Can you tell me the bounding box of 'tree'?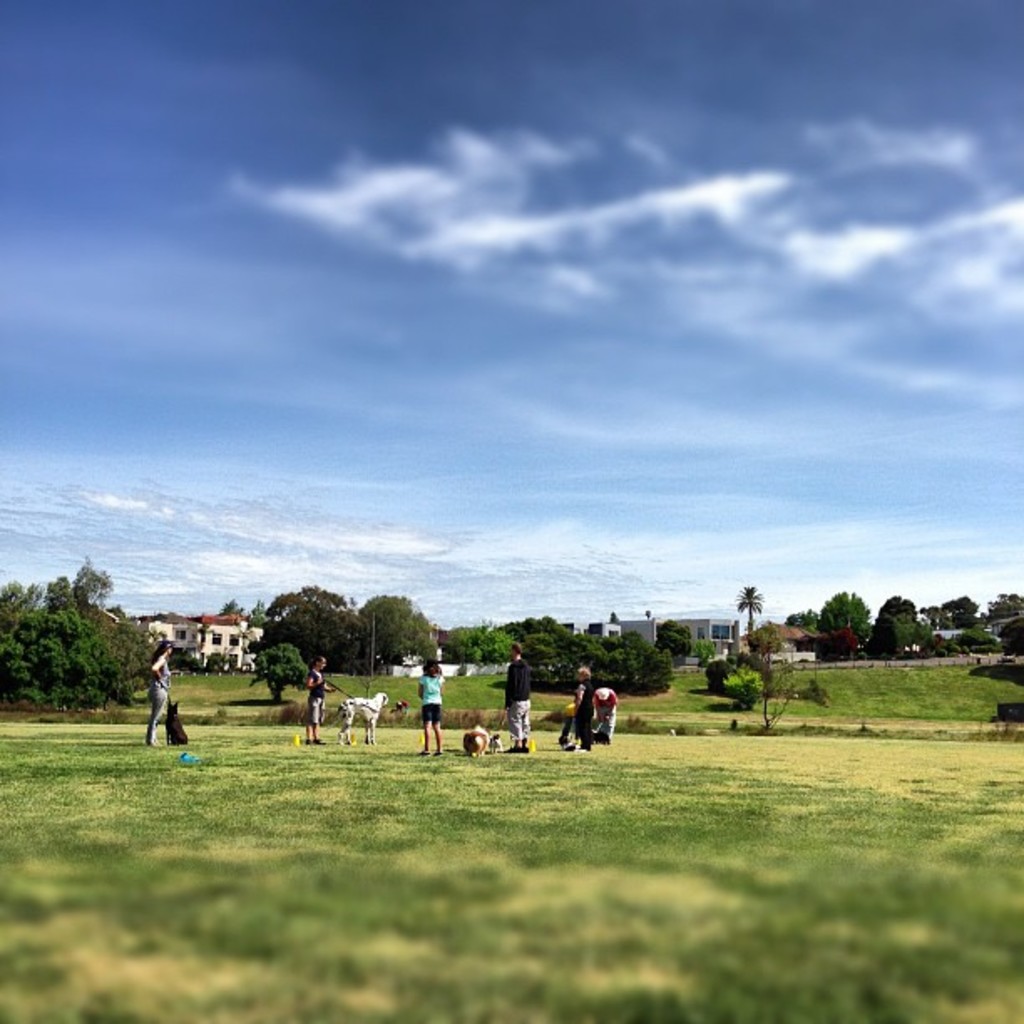
region(917, 627, 944, 658).
